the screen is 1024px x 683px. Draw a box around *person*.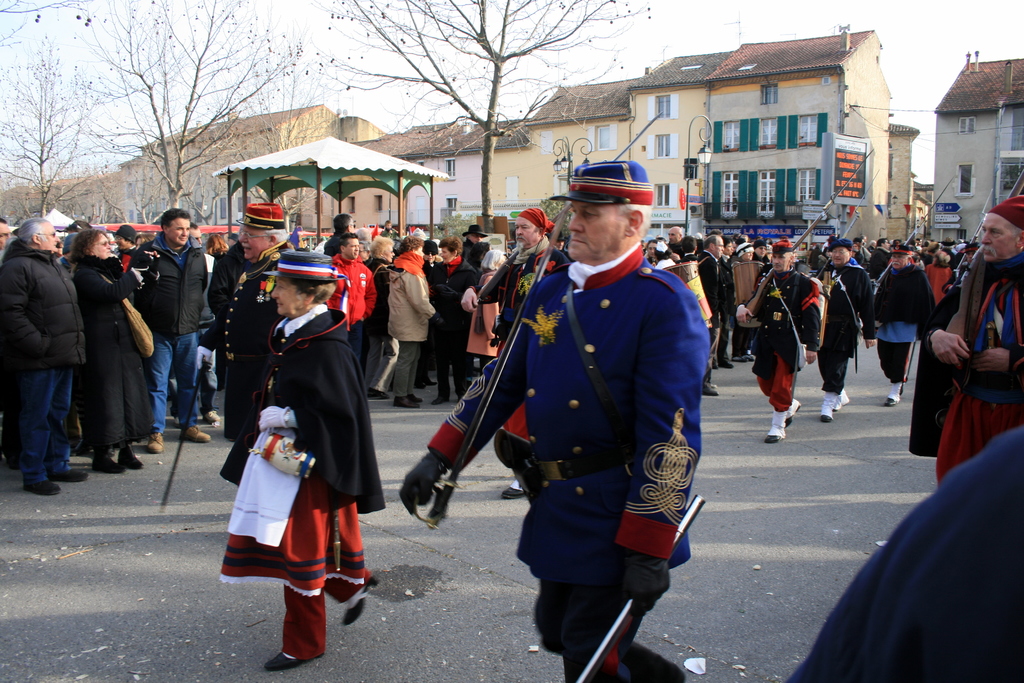
box=[474, 158, 705, 682].
